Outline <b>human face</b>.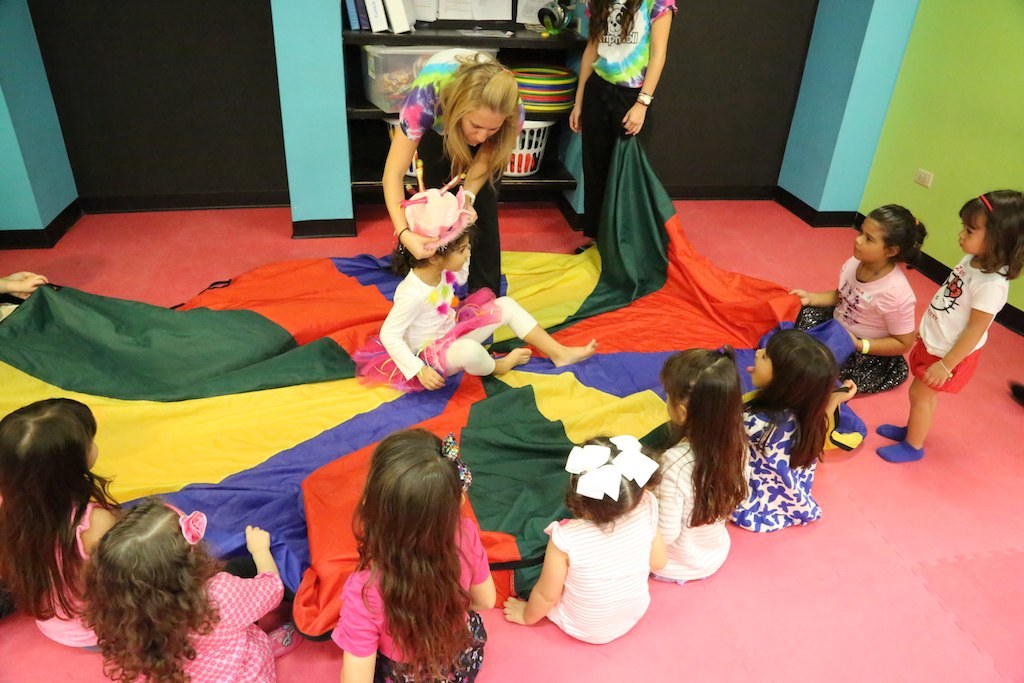
Outline: (x1=854, y1=218, x2=884, y2=262).
